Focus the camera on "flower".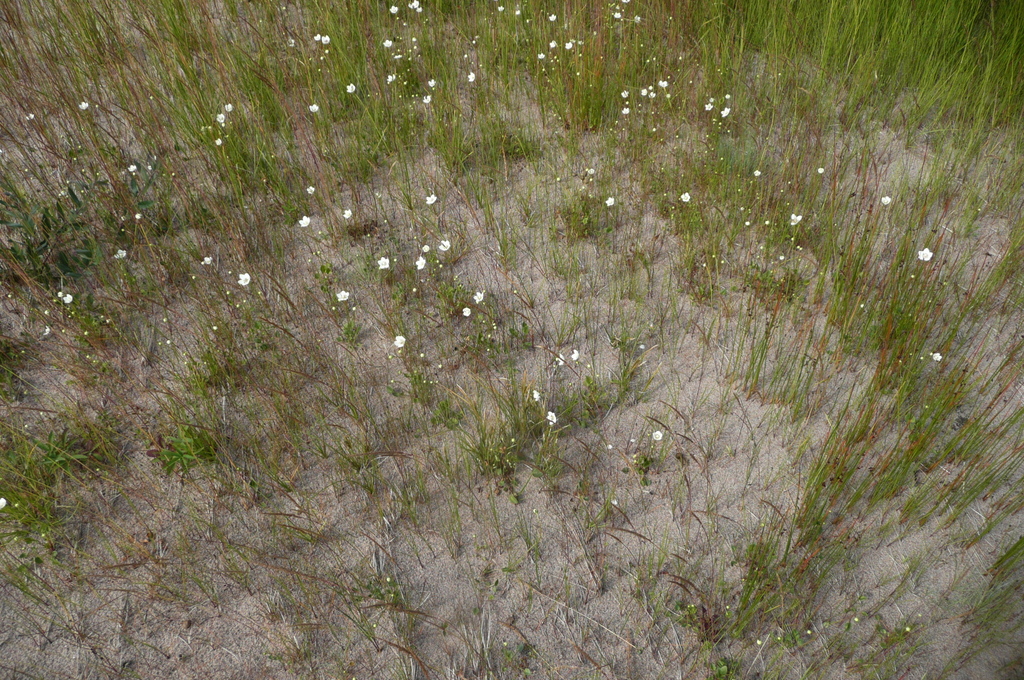
Focus region: box(336, 289, 350, 303).
